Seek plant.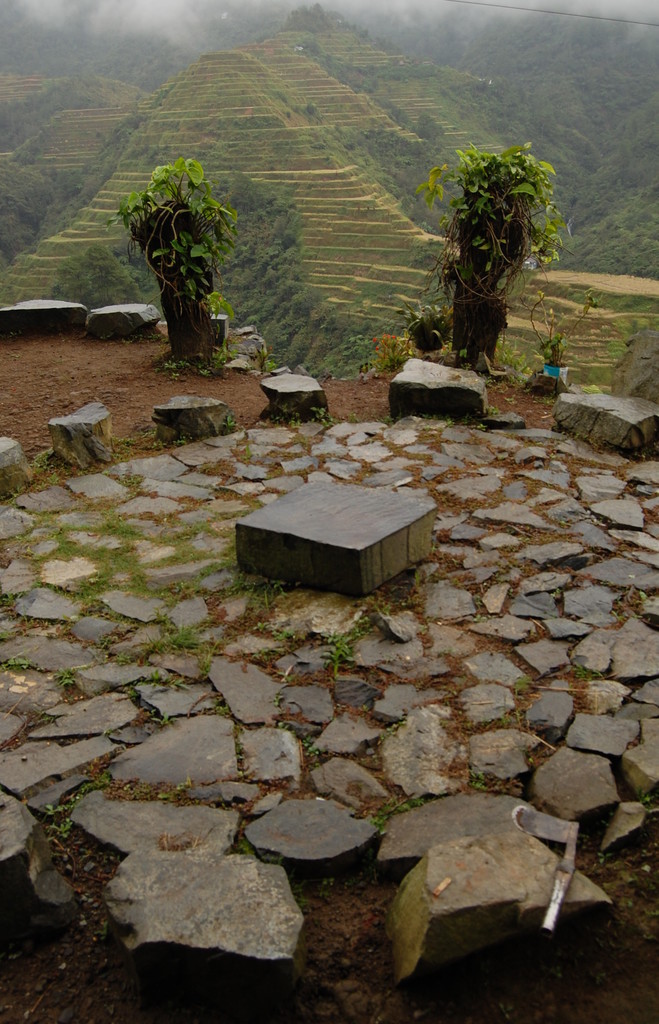
box(428, 126, 571, 354).
